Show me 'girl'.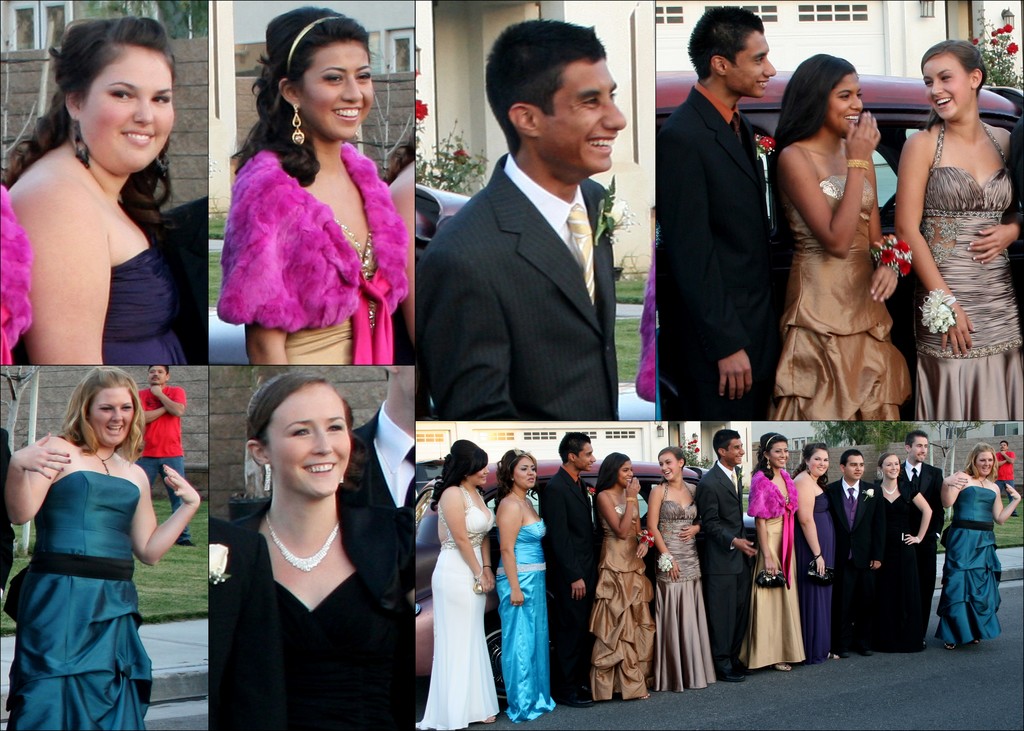
'girl' is here: box=[225, 373, 407, 730].
